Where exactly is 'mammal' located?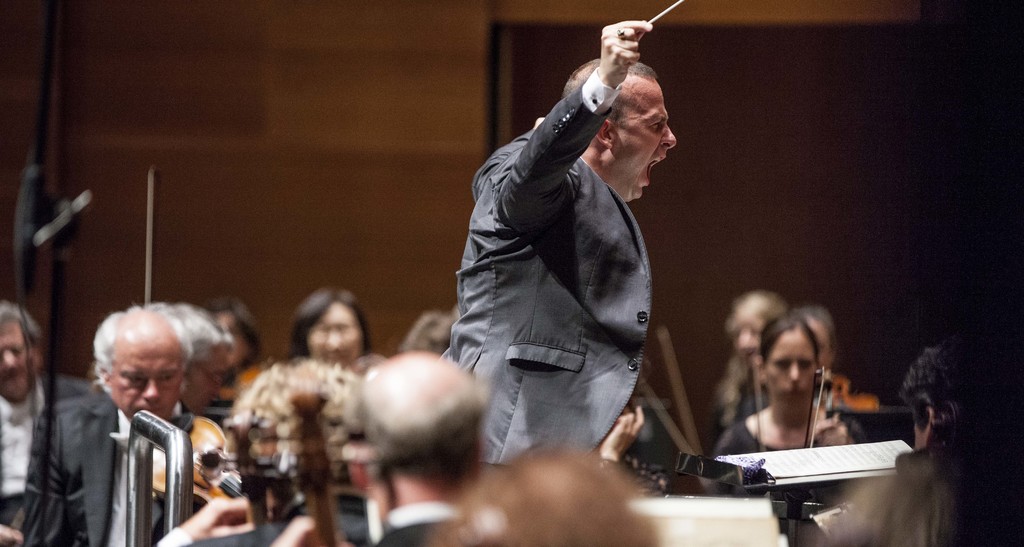
Its bounding box is crop(714, 291, 791, 451).
